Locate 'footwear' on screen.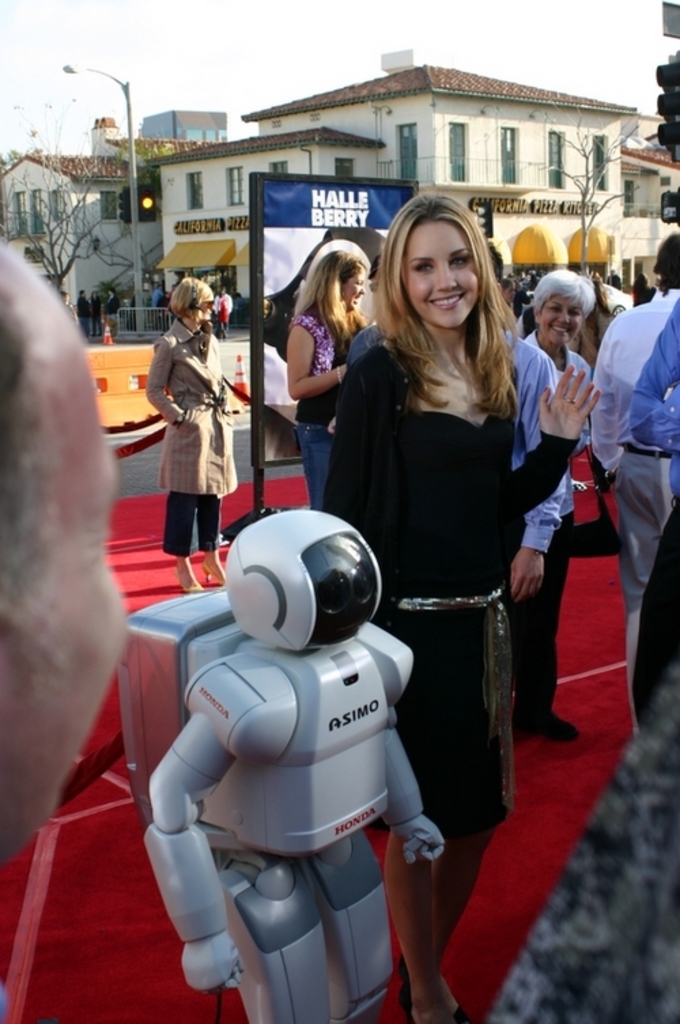
On screen at bbox=(394, 955, 412, 1023).
